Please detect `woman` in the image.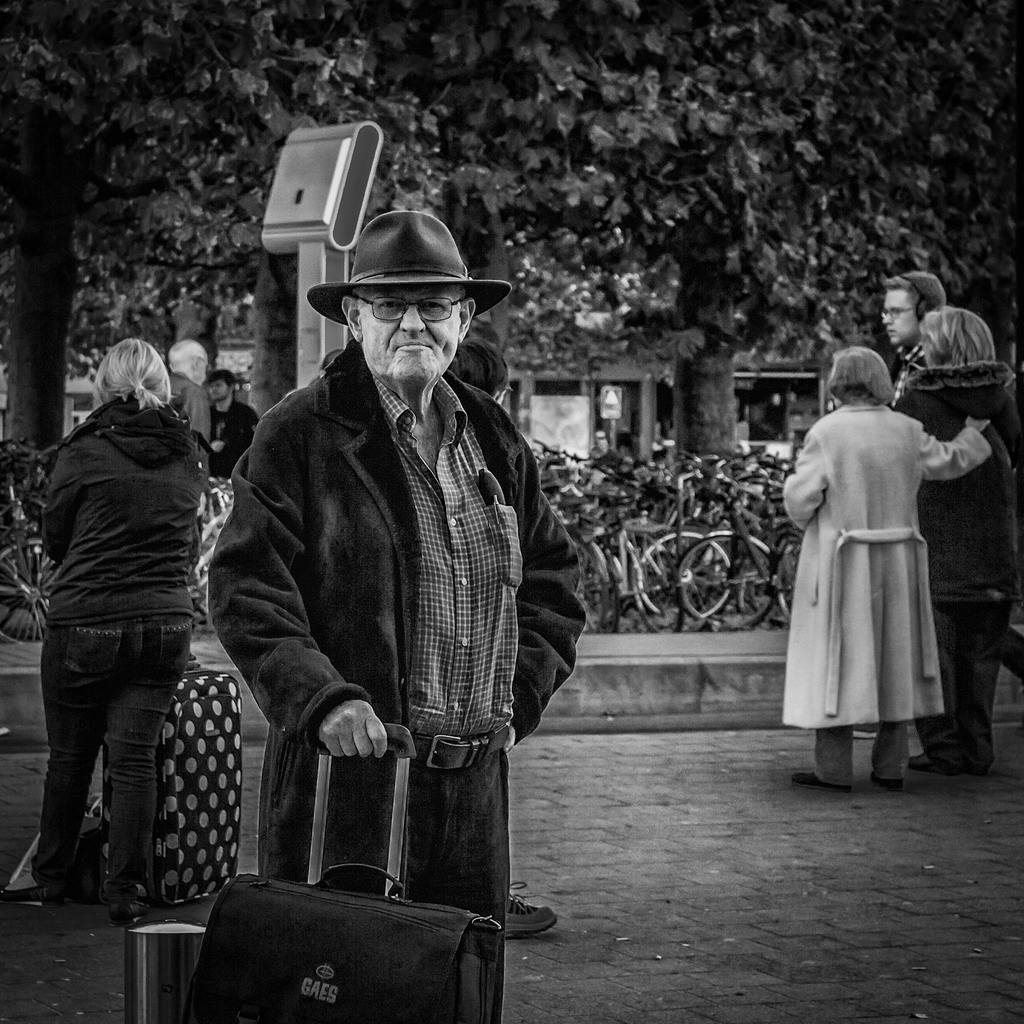
pyautogui.locateOnScreen(0, 336, 214, 929).
